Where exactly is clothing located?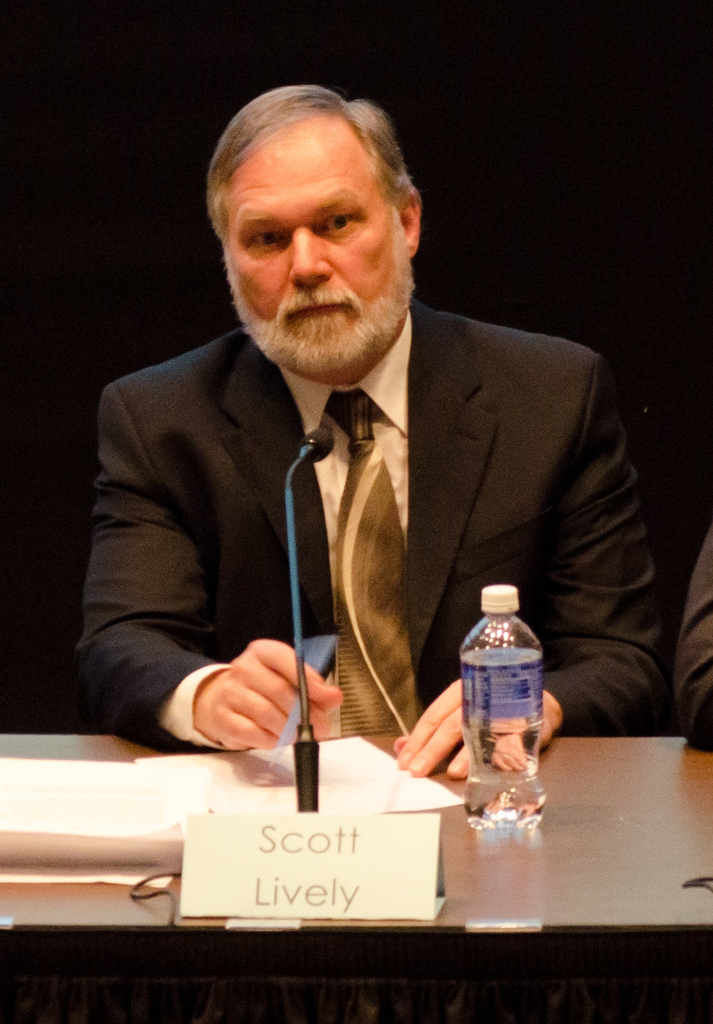
Its bounding box is [left=664, top=537, right=712, bottom=763].
